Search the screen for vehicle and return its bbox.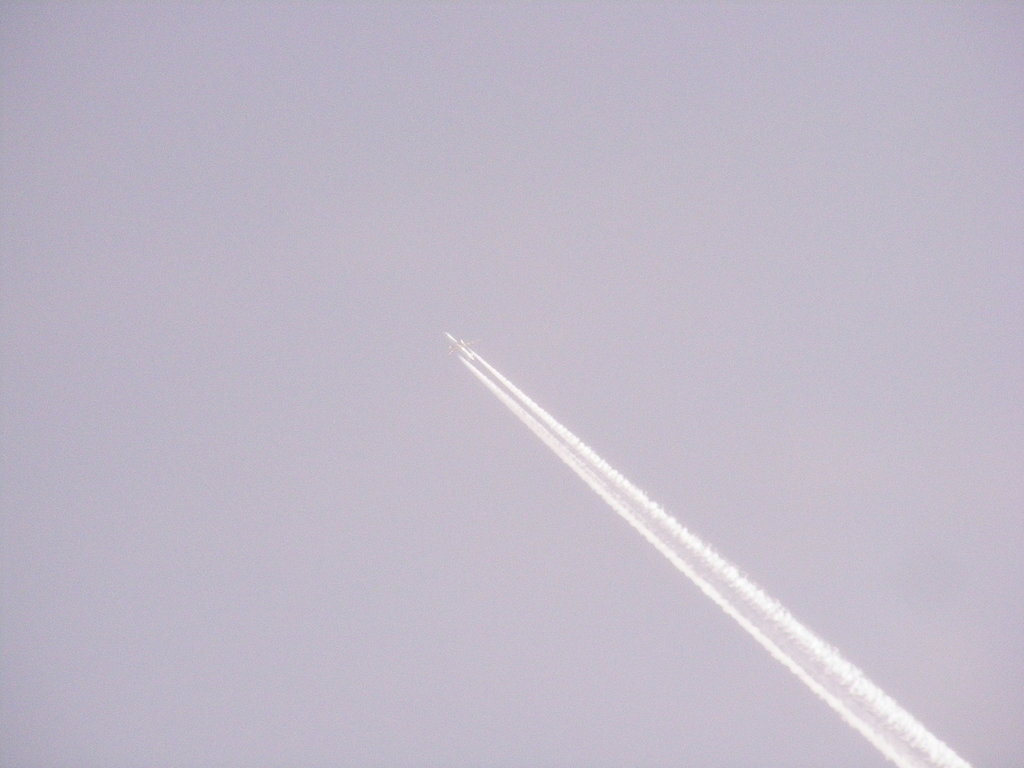
Found: Rect(446, 342, 458, 360).
